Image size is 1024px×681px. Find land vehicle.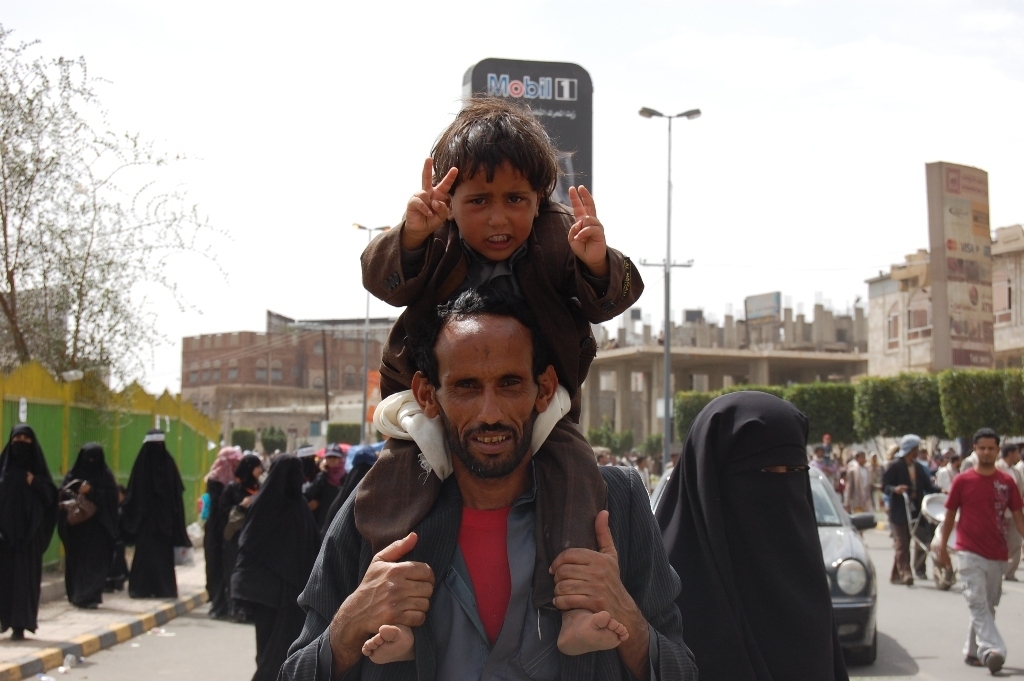
crop(648, 465, 875, 658).
